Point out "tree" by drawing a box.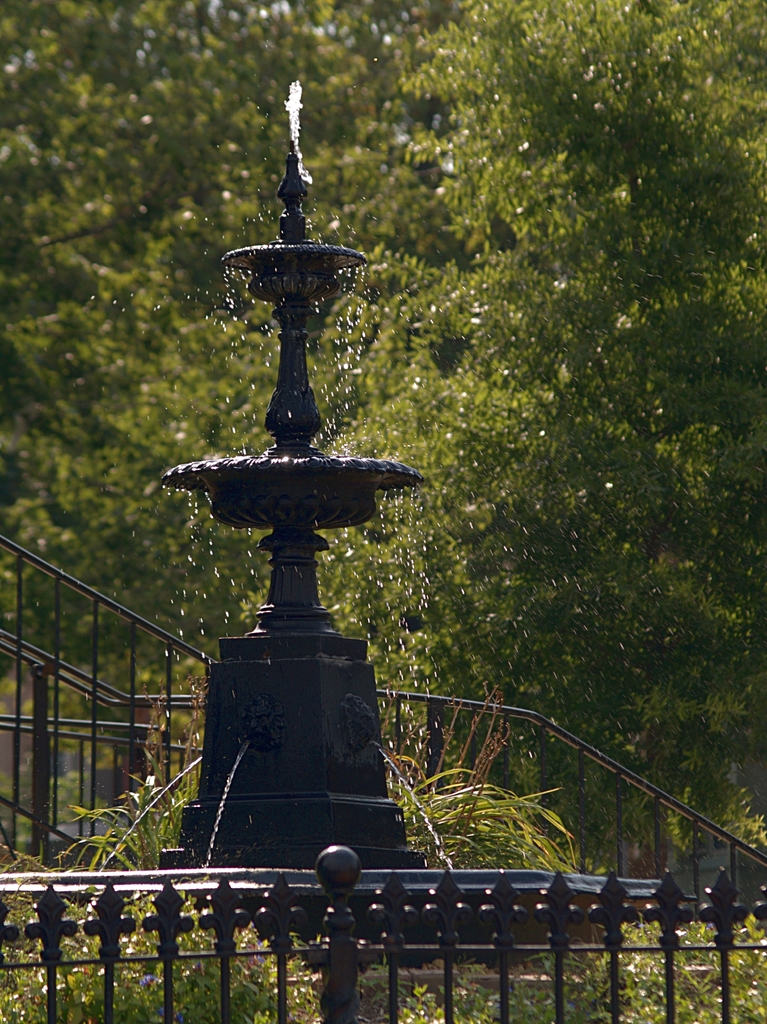
x1=337 y1=0 x2=766 y2=872.
